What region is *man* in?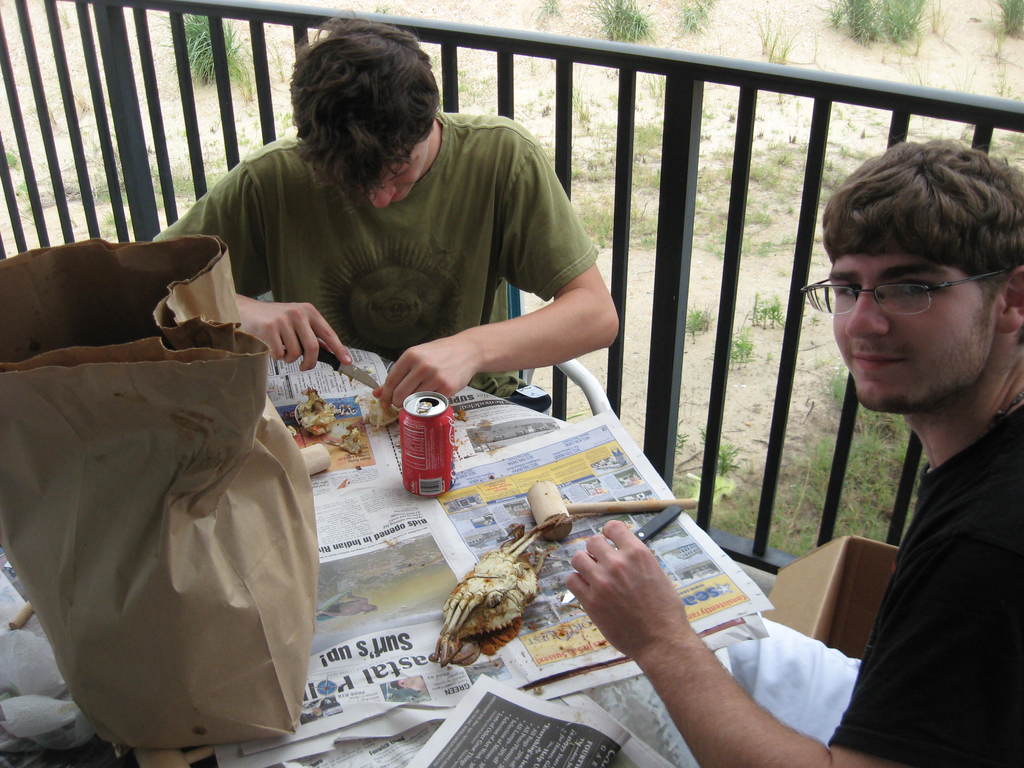
region(149, 12, 620, 410).
